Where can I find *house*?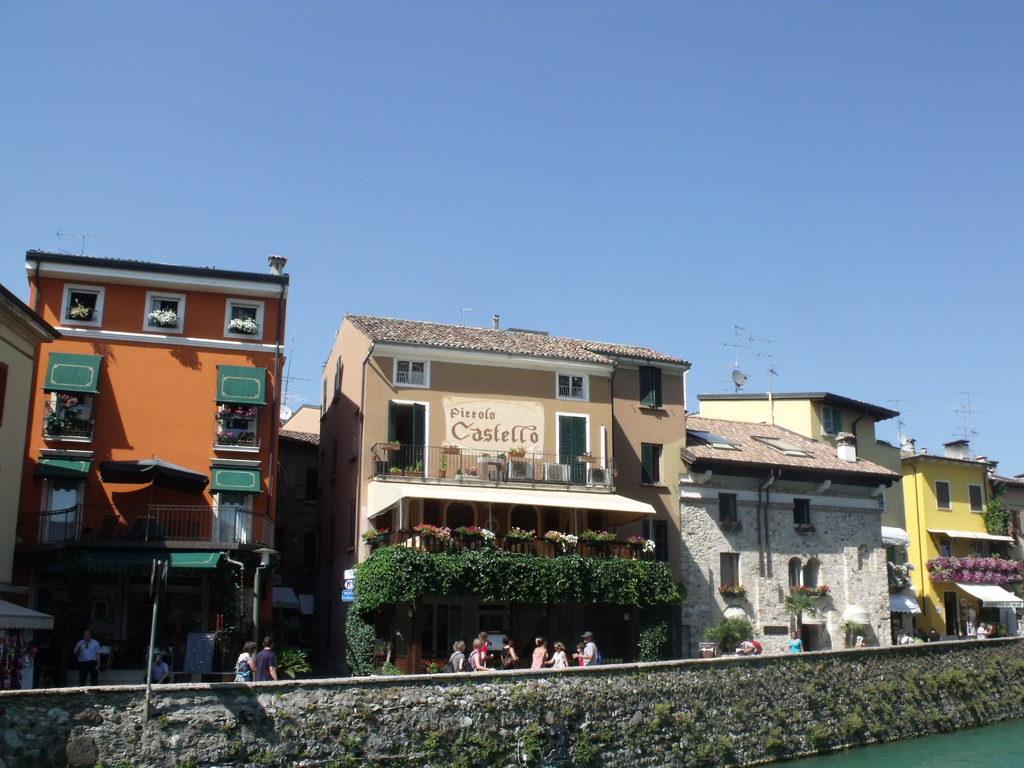
You can find it at l=708, t=382, r=907, b=537.
